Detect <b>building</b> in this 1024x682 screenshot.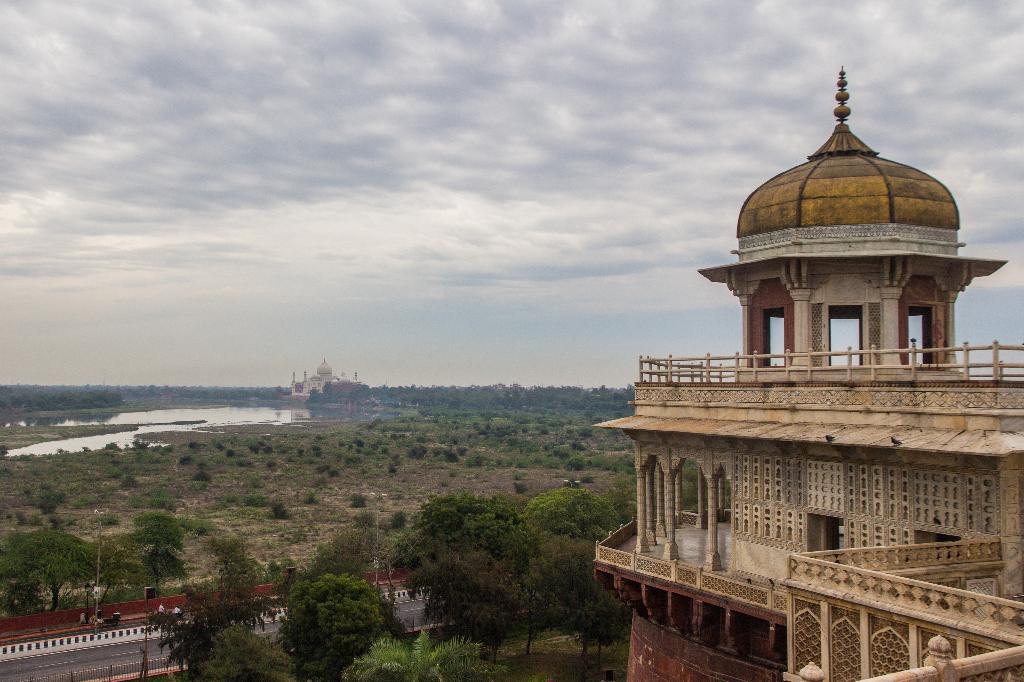
Detection: BBox(289, 357, 353, 399).
